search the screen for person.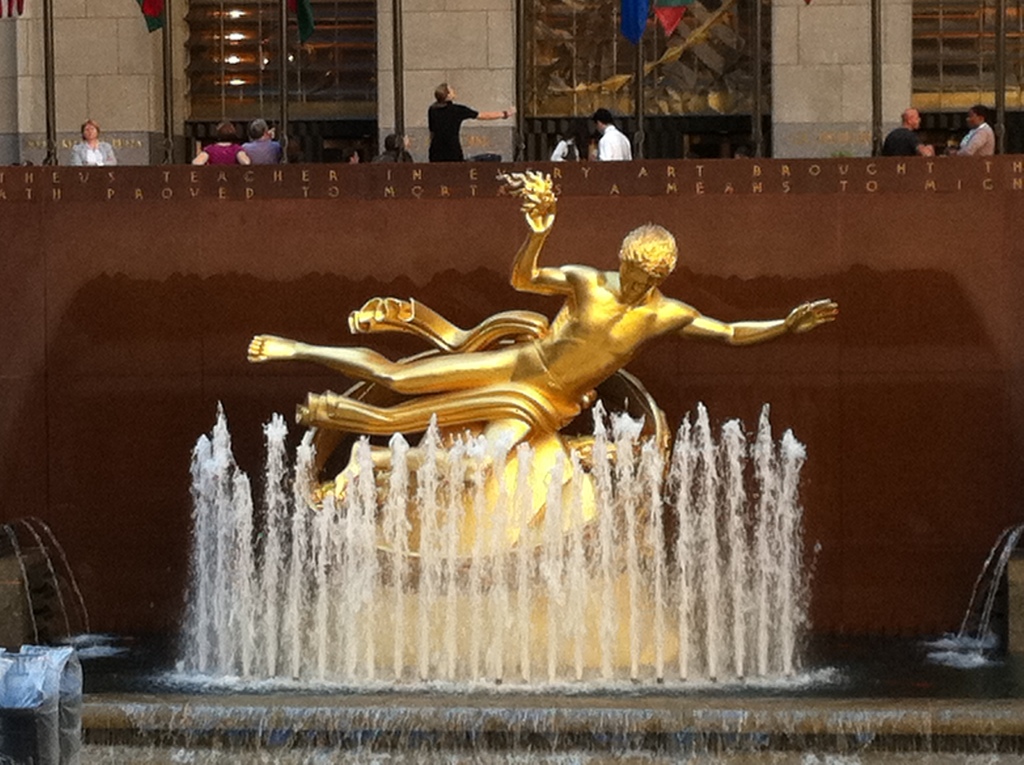
Found at locate(242, 115, 282, 163).
